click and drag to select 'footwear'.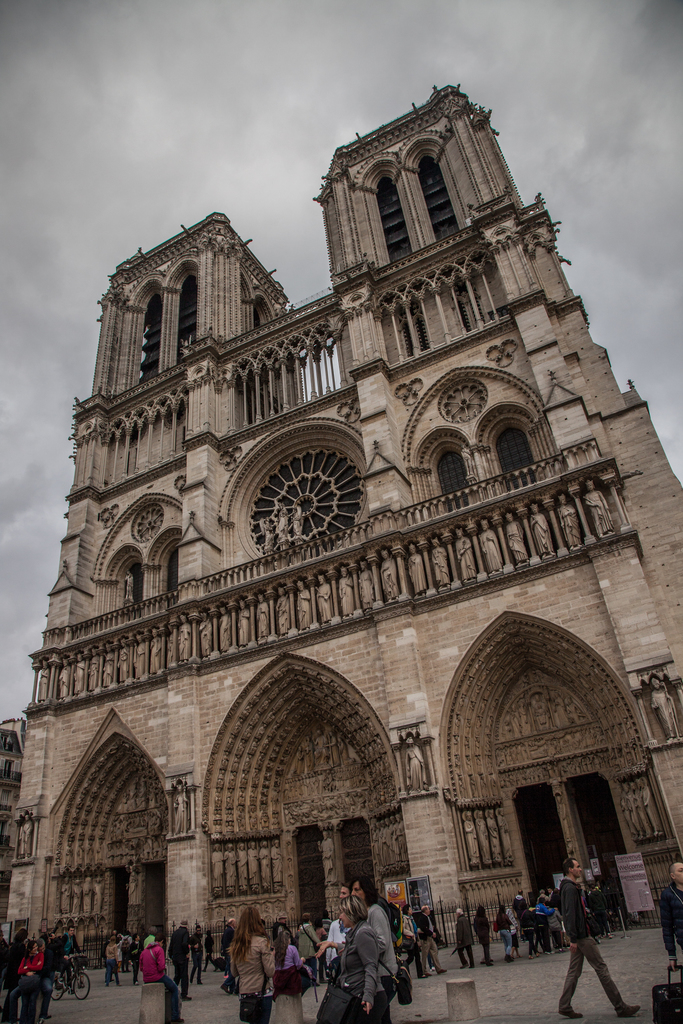
Selection: BBox(129, 981, 140, 986).
